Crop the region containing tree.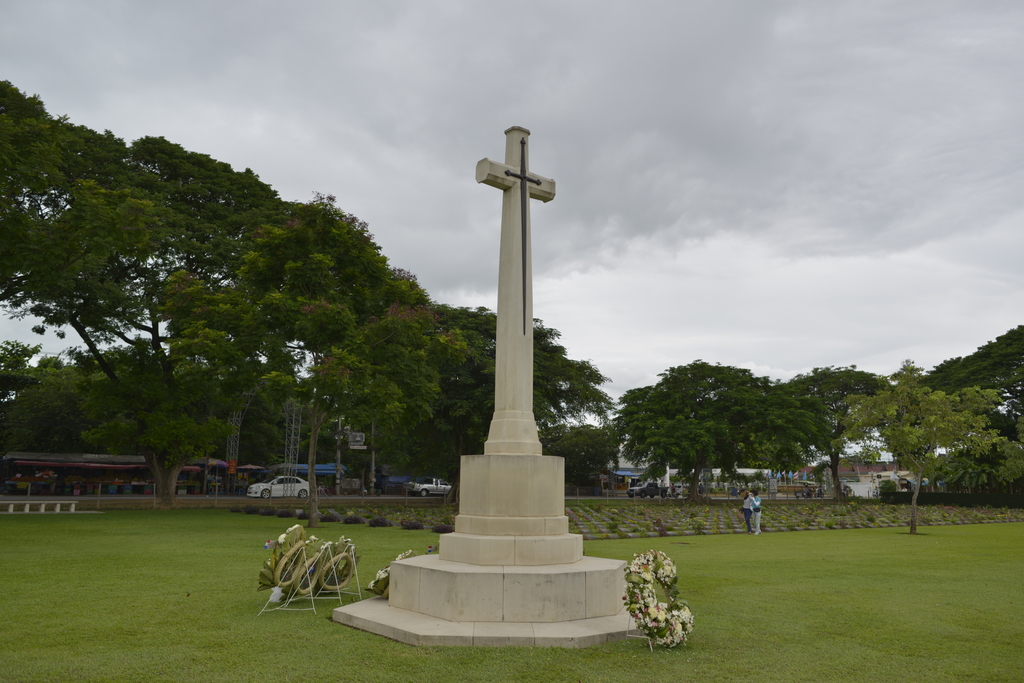
Crop region: box(659, 420, 703, 505).
